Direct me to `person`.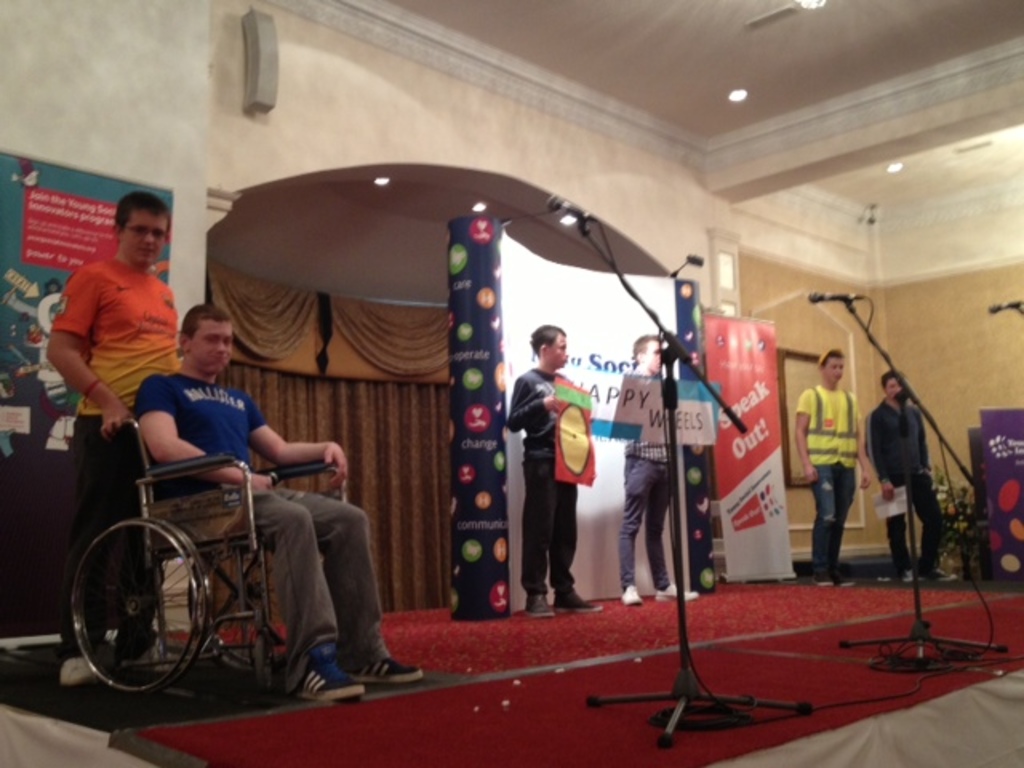
Direction: (x1=504, y1=328, x2=592, y2=611).
